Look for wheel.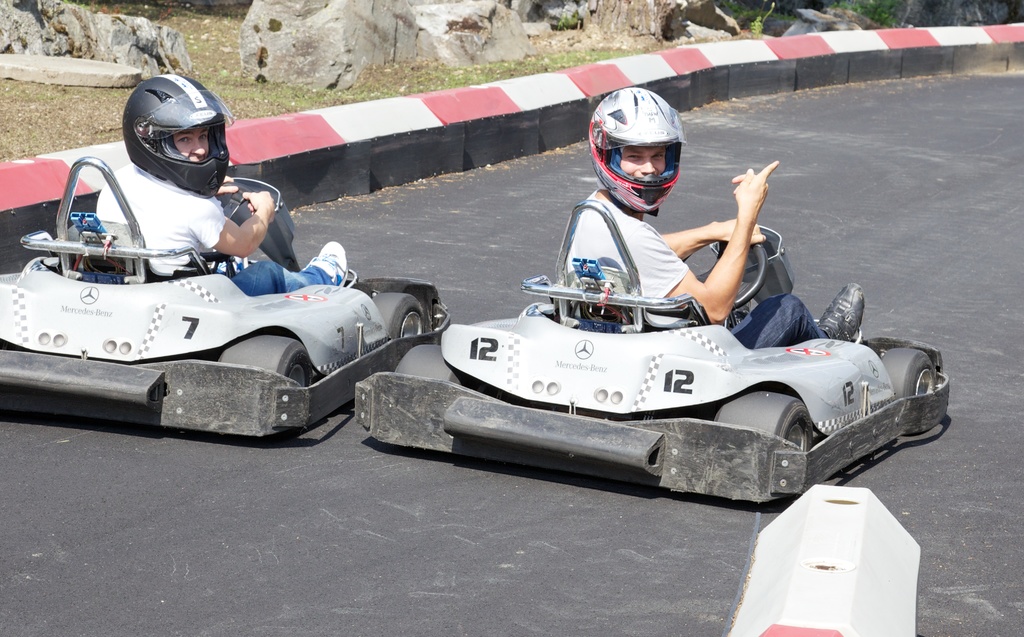
Found: (left=692, top=239, right=766, bottom=302).
